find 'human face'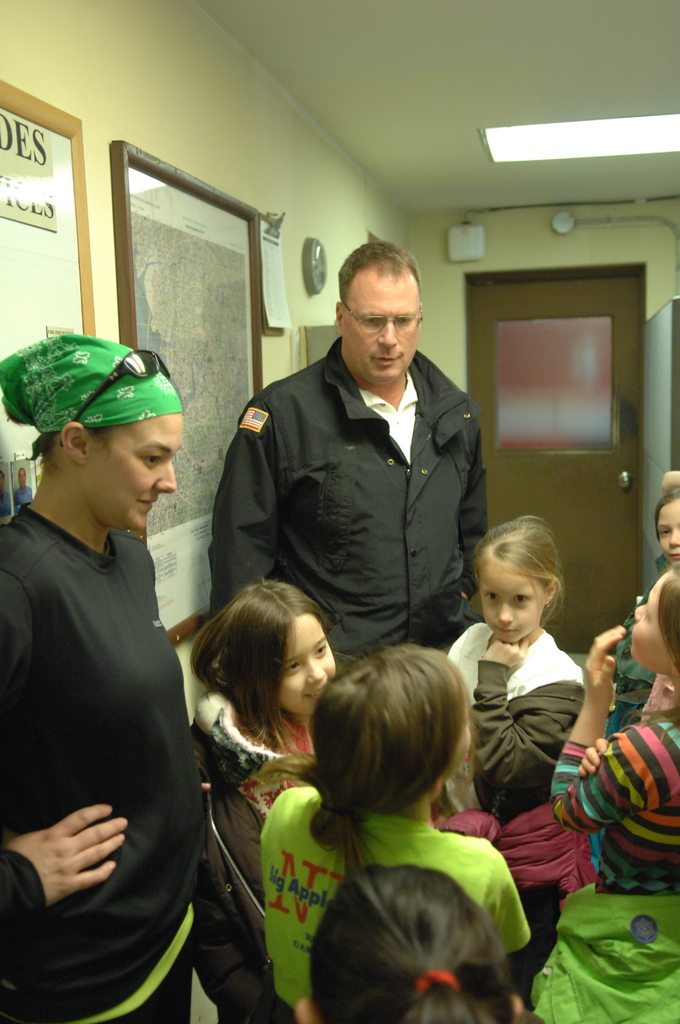
x1=285, y1=611, x2=337, y2=714
